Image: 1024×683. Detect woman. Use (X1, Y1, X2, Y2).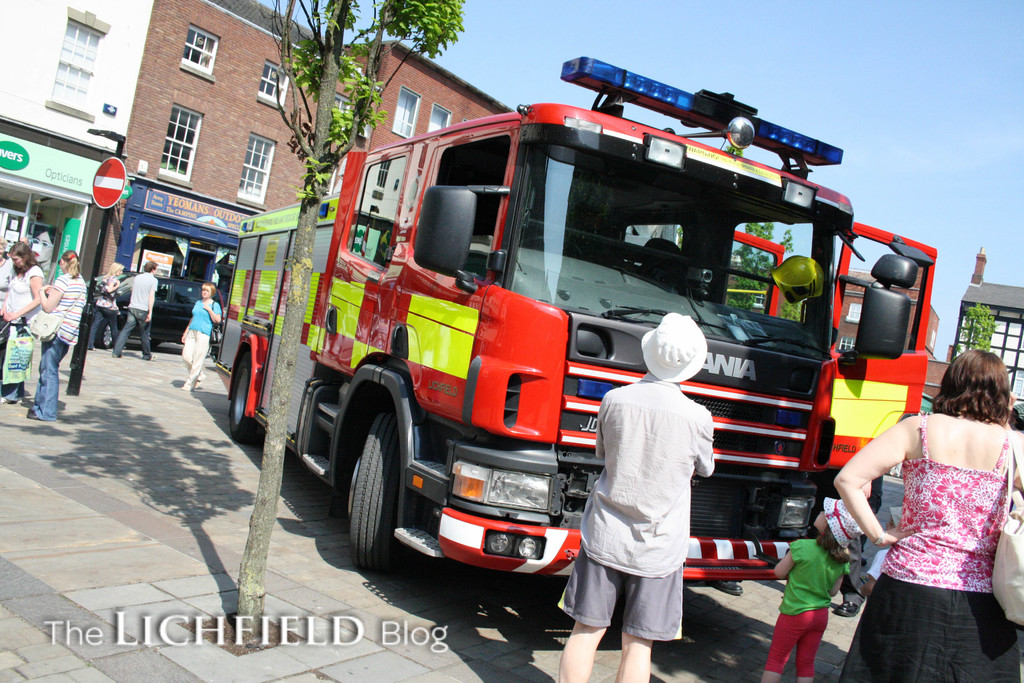
(0, 240, 51, 413).
